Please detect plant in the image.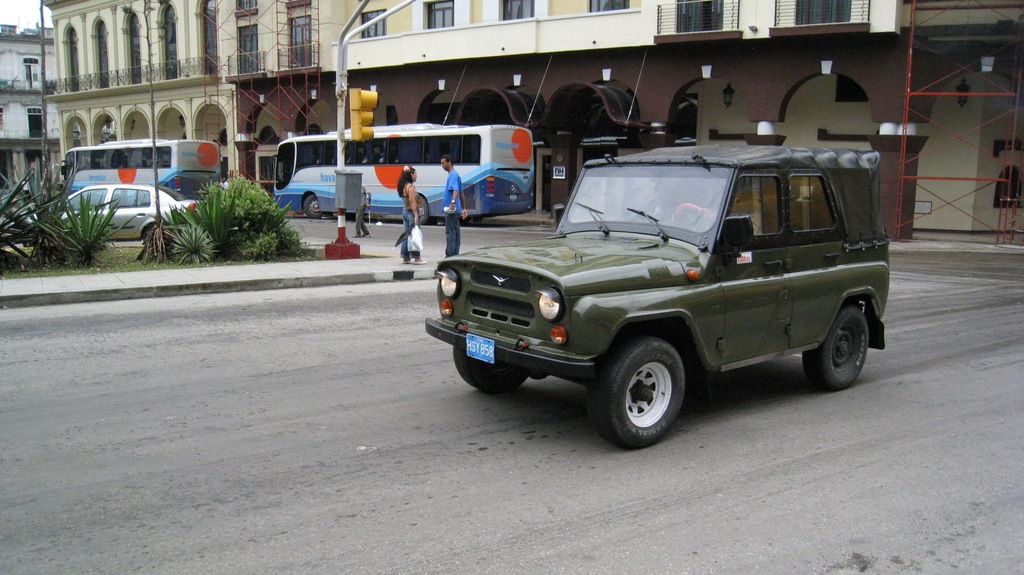
[51, 171, 114, 270].
